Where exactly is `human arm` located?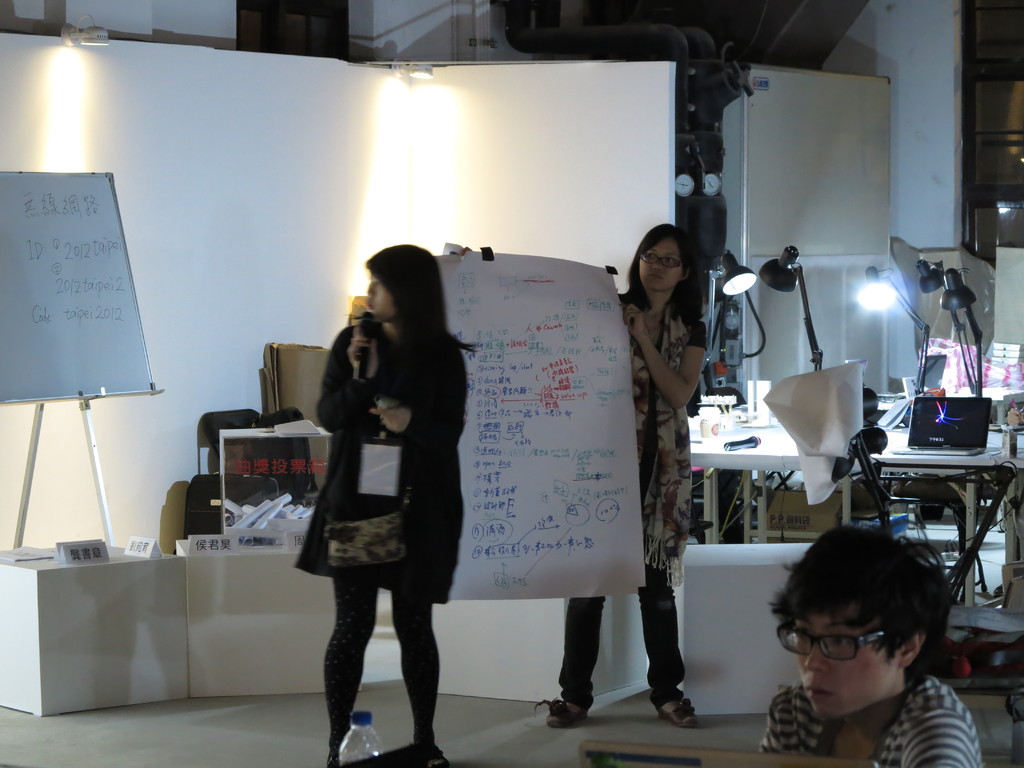
Its bounding box is {"x1": 900, "y1": 695, "x2": 992, "y2": 767}.
